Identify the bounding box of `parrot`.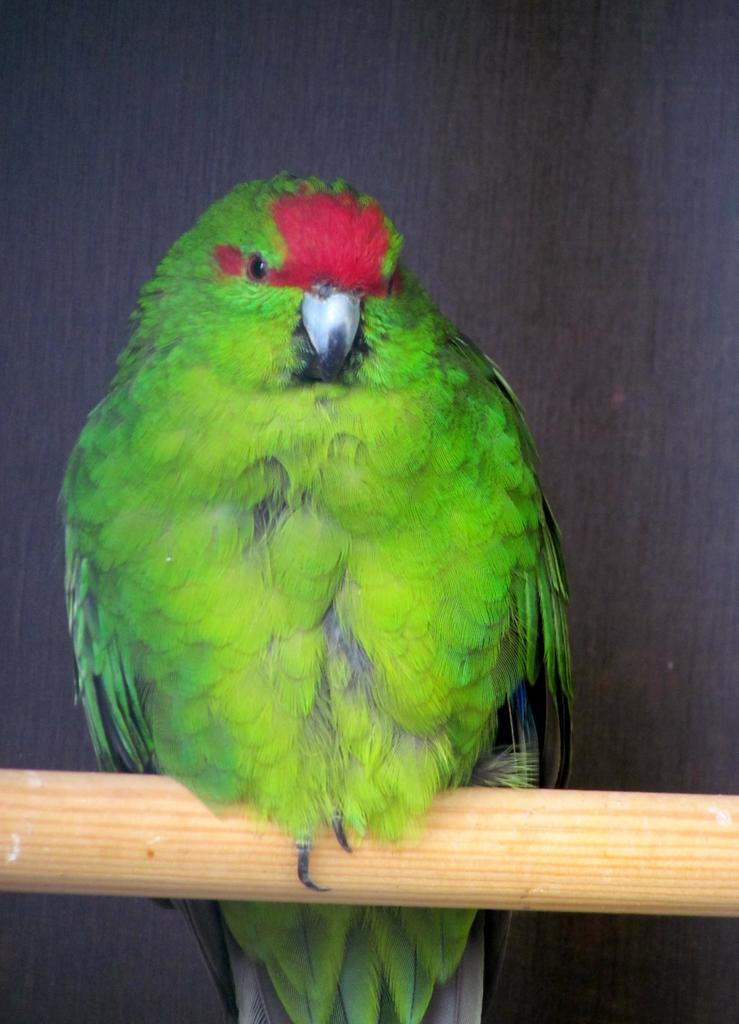
box(56, 170, 581, 1023).
